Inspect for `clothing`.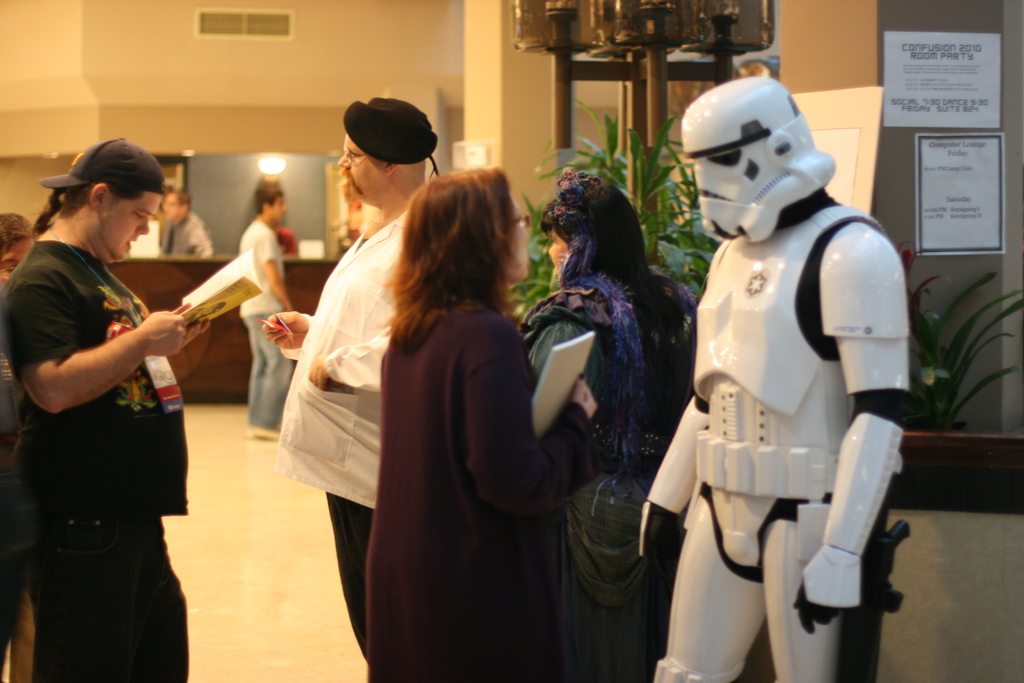
Inspection: (641, 201, 908, 682).
